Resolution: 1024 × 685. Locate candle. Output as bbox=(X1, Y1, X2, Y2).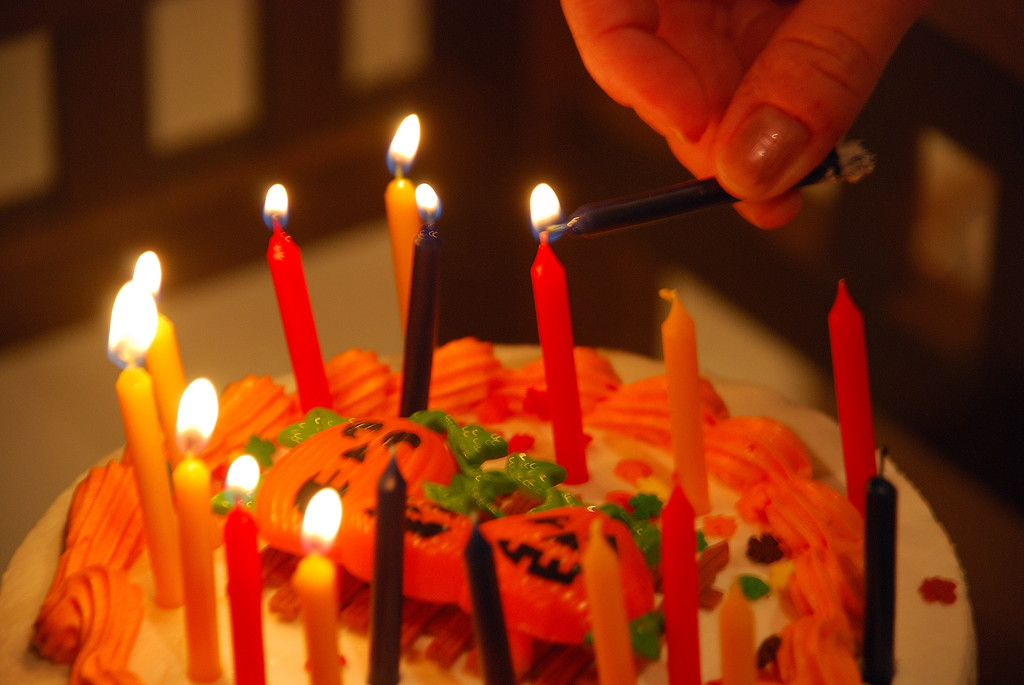
bbox=(583, 518, 641, 684).
